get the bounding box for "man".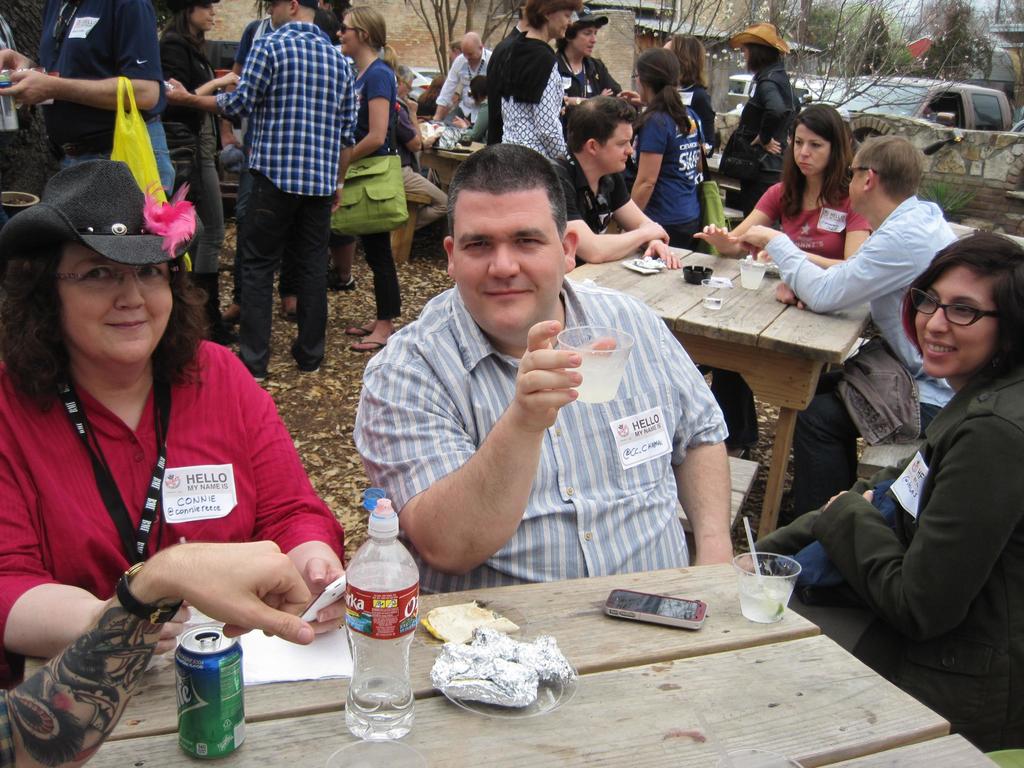
BBox(551, 94, 680, 268).
